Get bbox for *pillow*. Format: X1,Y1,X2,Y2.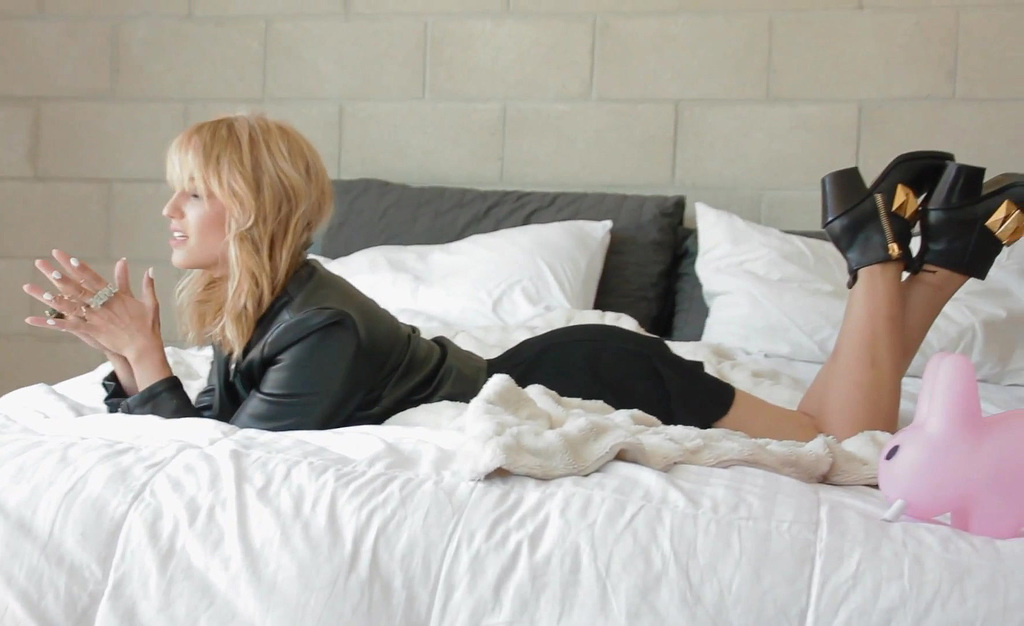
300,216,594,342.
